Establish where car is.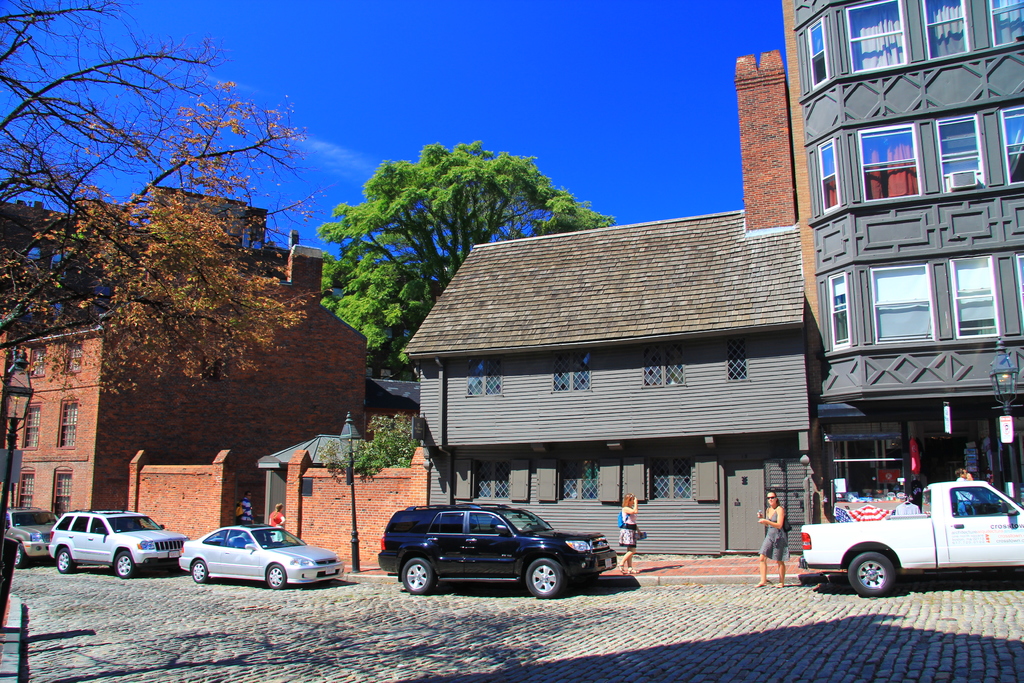
Established at 44:509:193:580.
